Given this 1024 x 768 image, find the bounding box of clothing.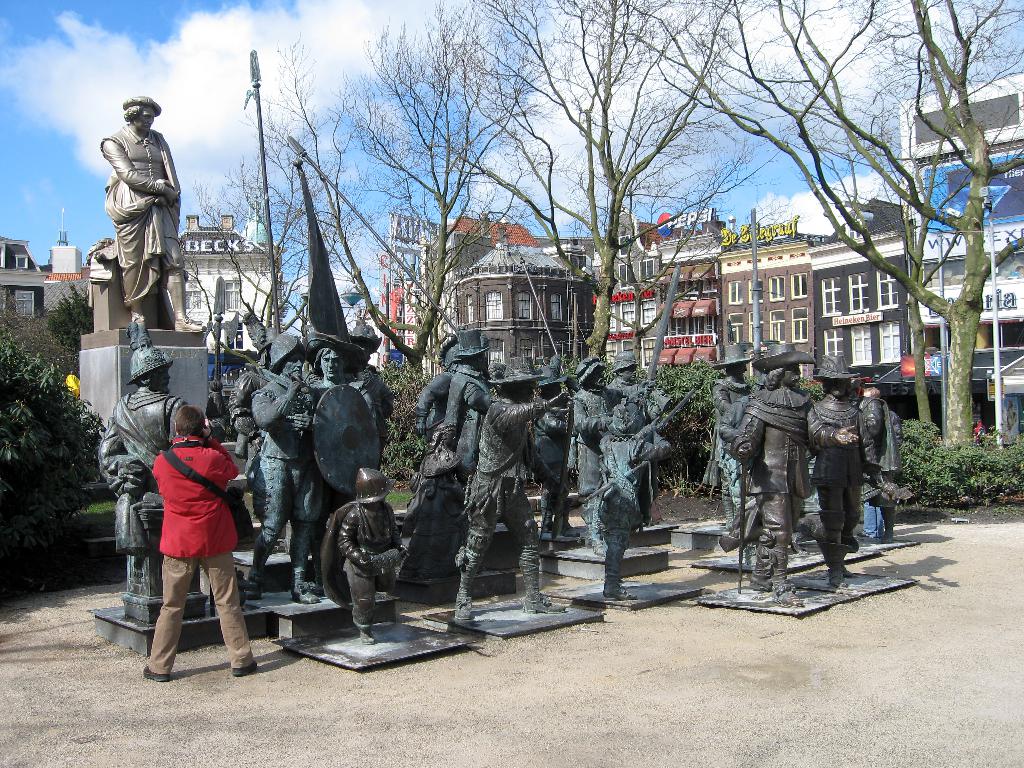
[612, 376, 665, 401].
